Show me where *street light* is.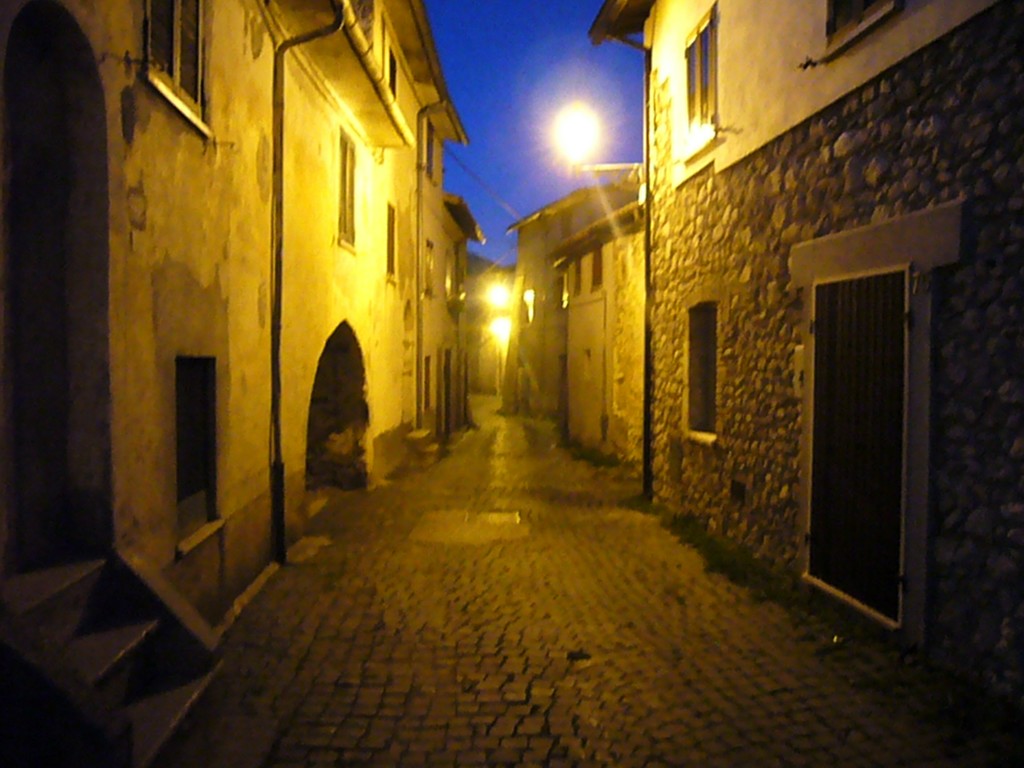
*street light* is at {"left": 479, "top": 318, "right": 510, "bottom": 349}.
